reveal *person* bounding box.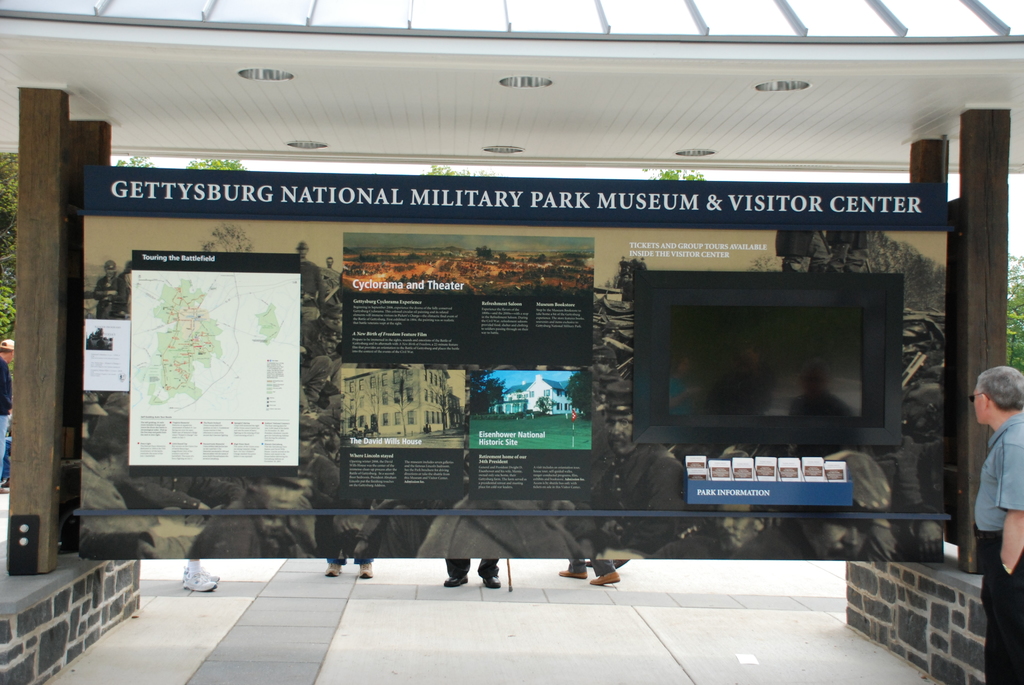
Revealed: Rect(325, 557, 372, 578).
